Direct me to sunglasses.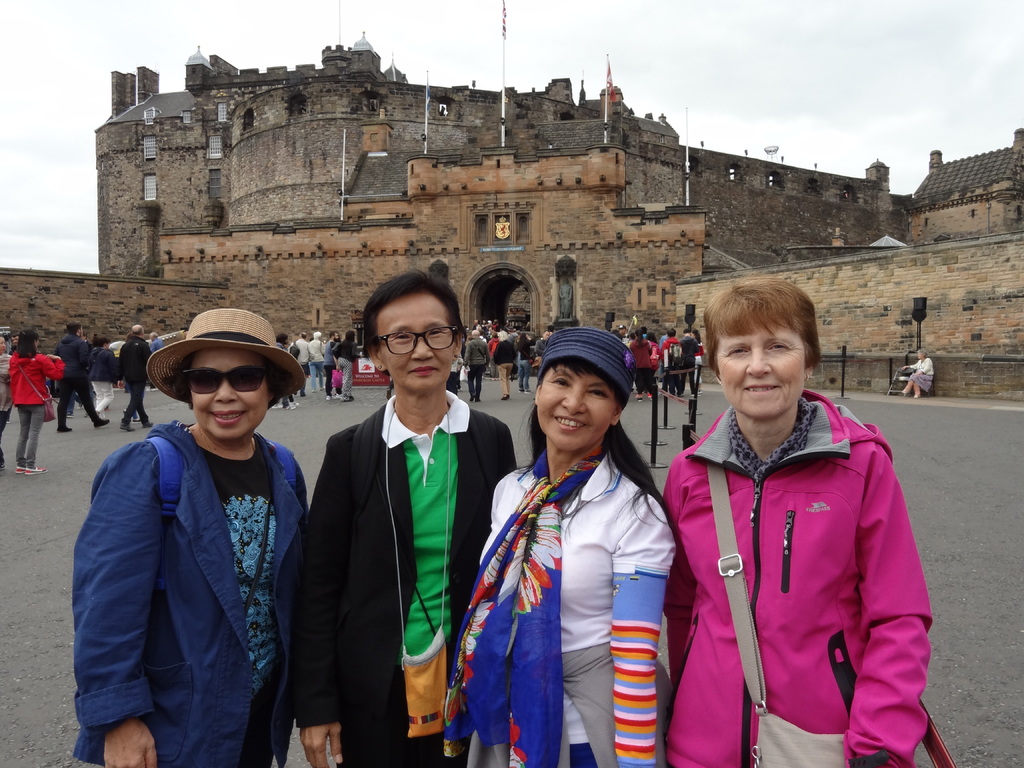
Direction: [171, 362, 279, 399].
